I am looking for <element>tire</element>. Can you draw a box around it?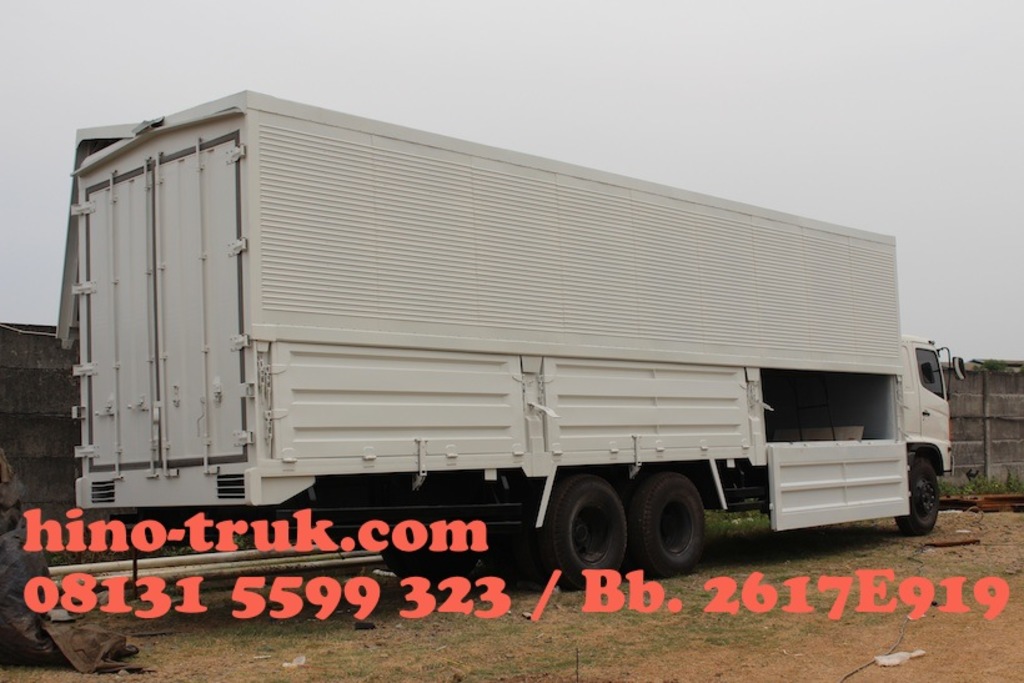
Sure, the bounding box is 380, 539, 477, 589.
